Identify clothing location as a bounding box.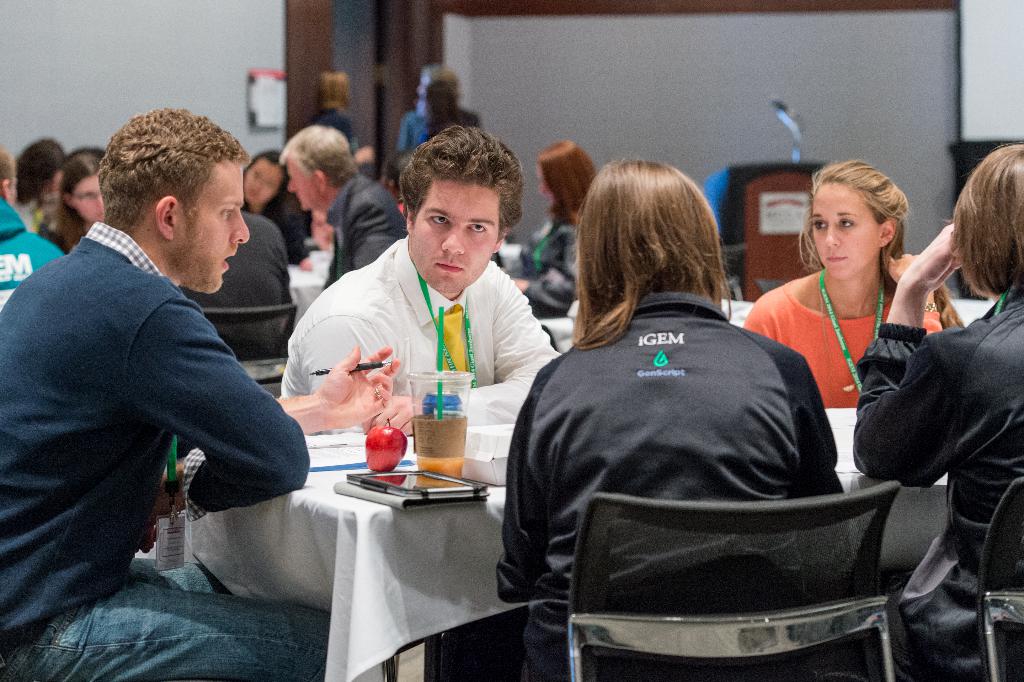
select_region(744, 280, 941, 406).
